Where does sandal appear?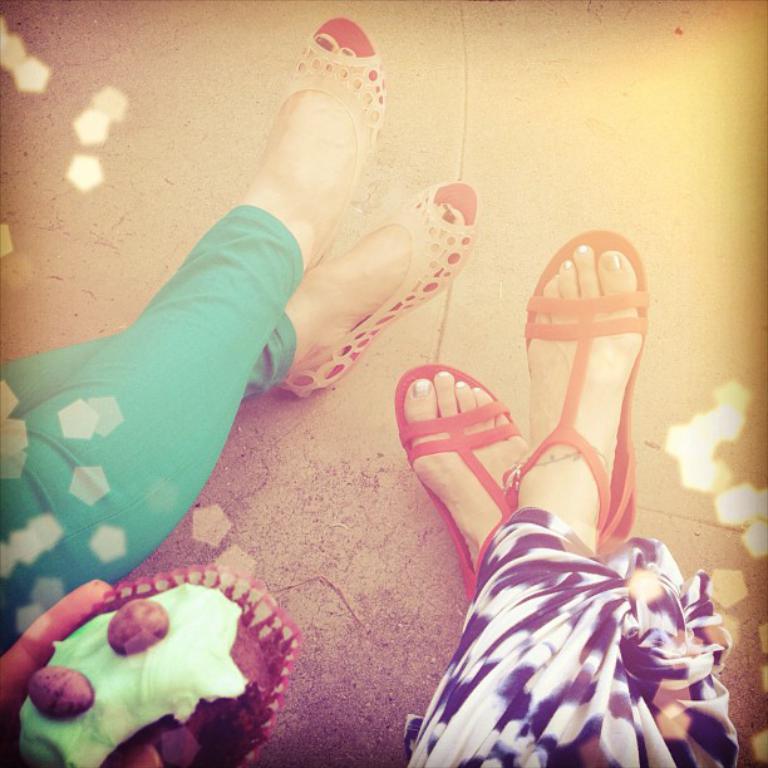
Appears at box=[509, 230, 653, 551].
